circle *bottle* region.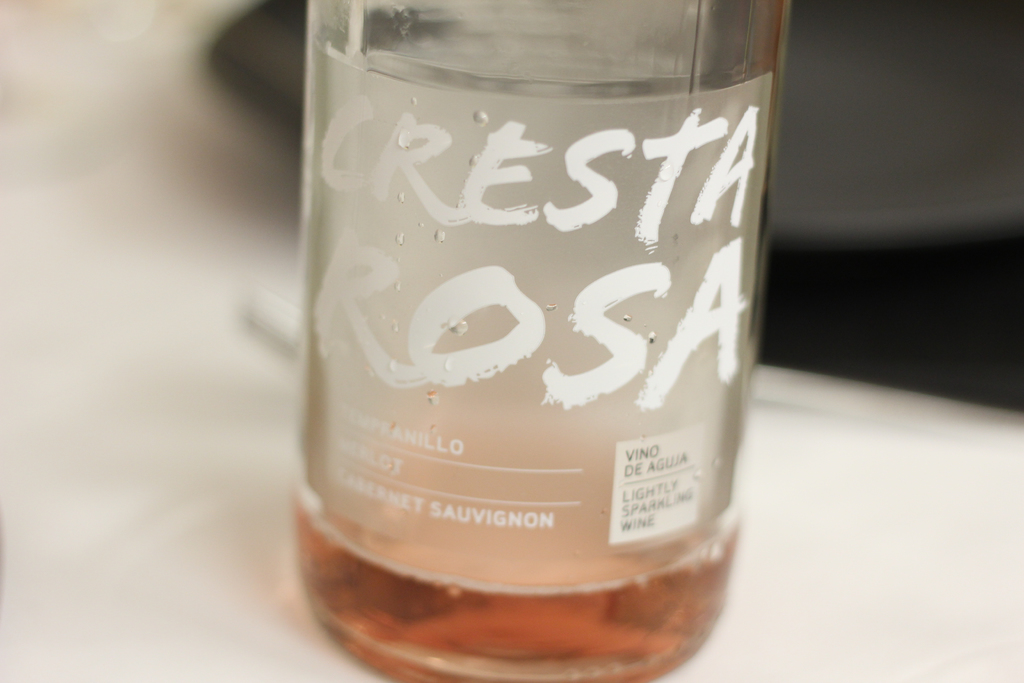
Region: rect(246, 21, 758, 675).
